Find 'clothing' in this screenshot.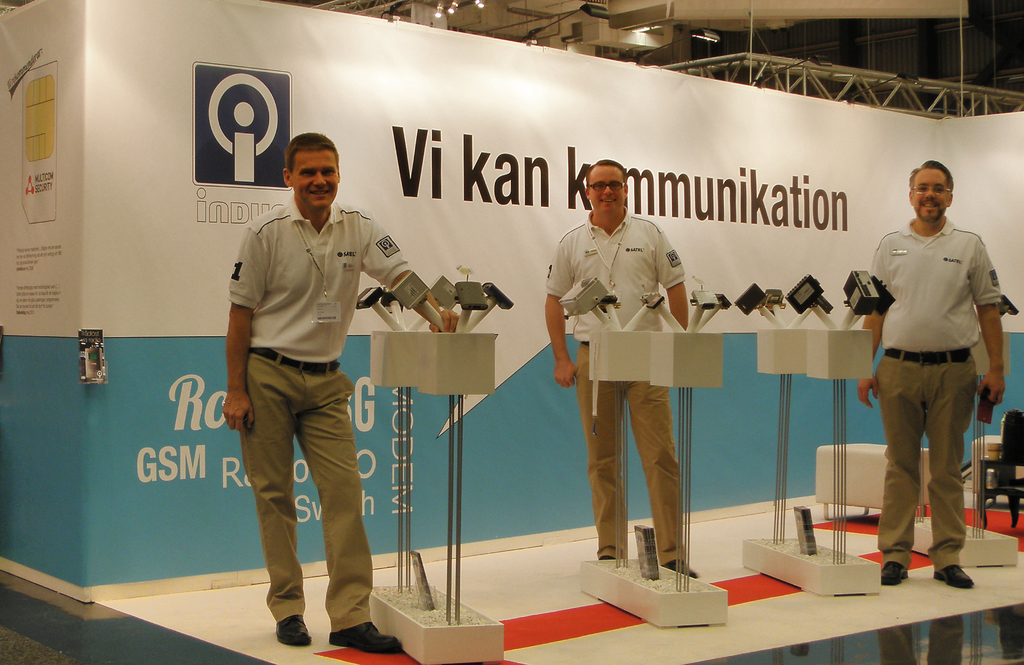
The bounding box for 'clothing' is 238 351 372 638.
